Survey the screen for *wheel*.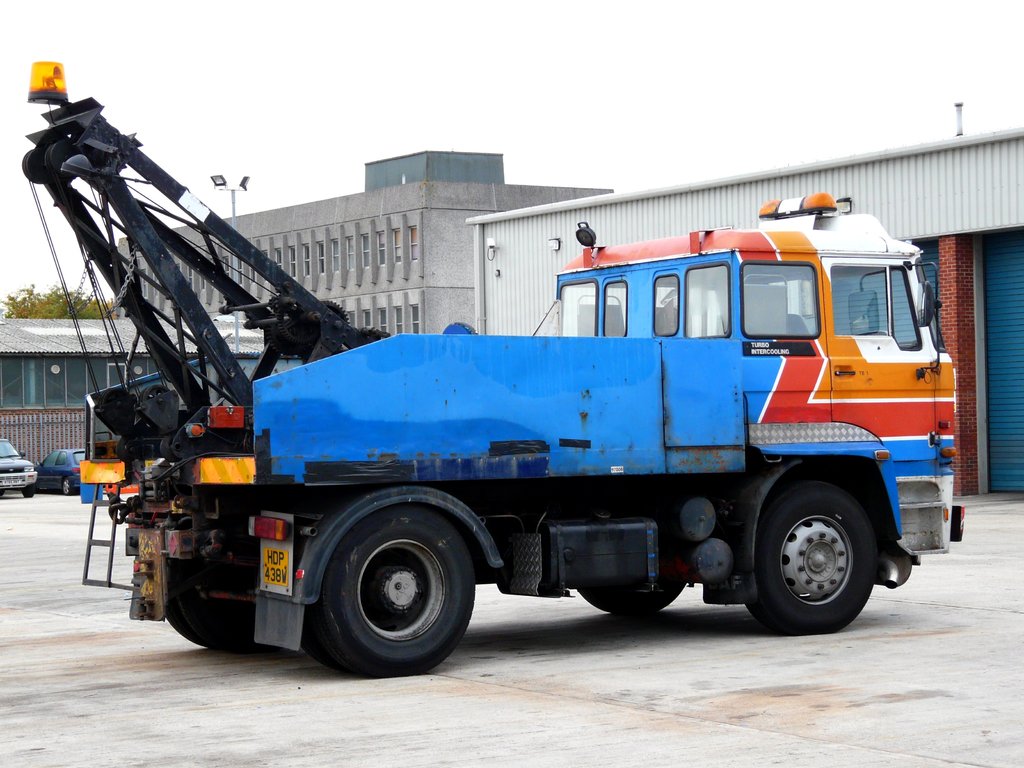
Survey found: {"x1": 860, "y1": 328, "x2": 889, "y2": 337}.
